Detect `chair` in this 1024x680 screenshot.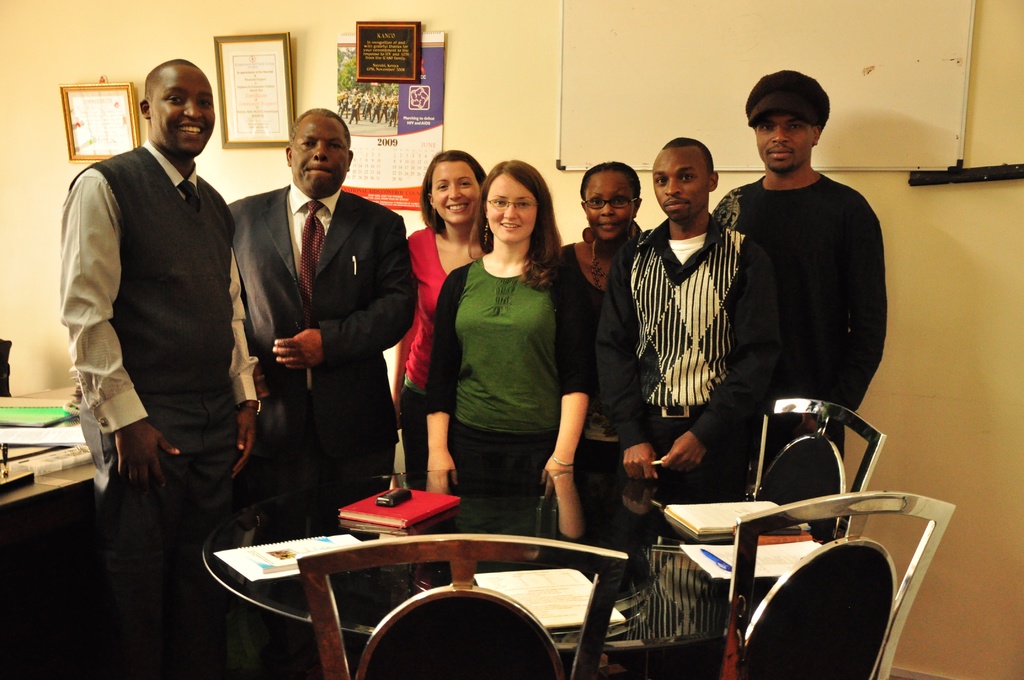
Detection: <box>252,495,660,678</box>.
